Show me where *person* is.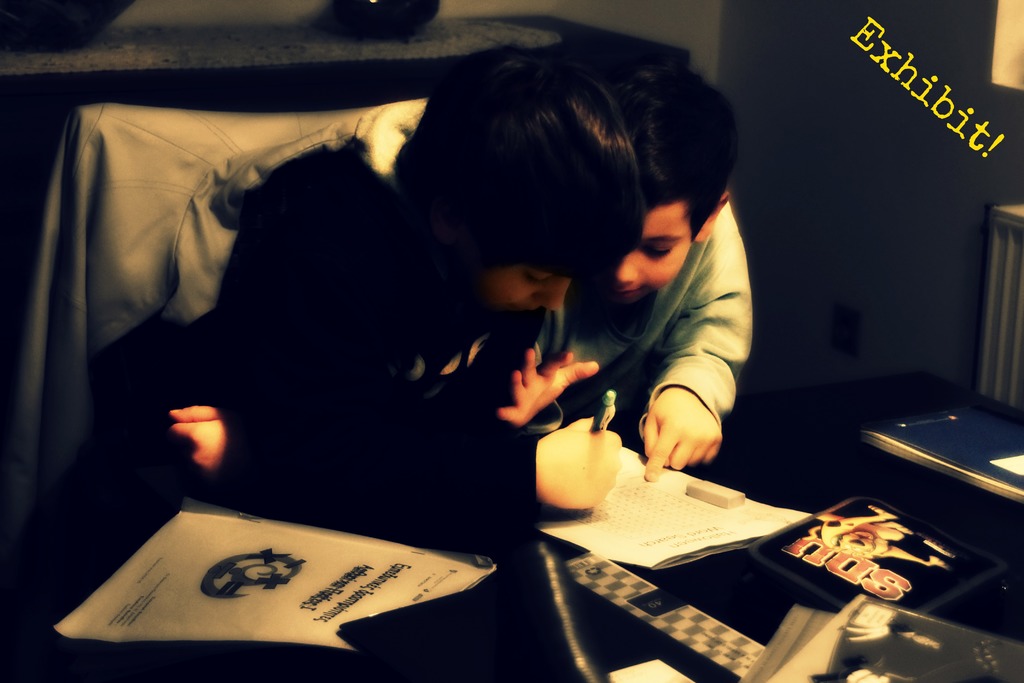
*person* is at bbox=[87, 63, 648, 532].
